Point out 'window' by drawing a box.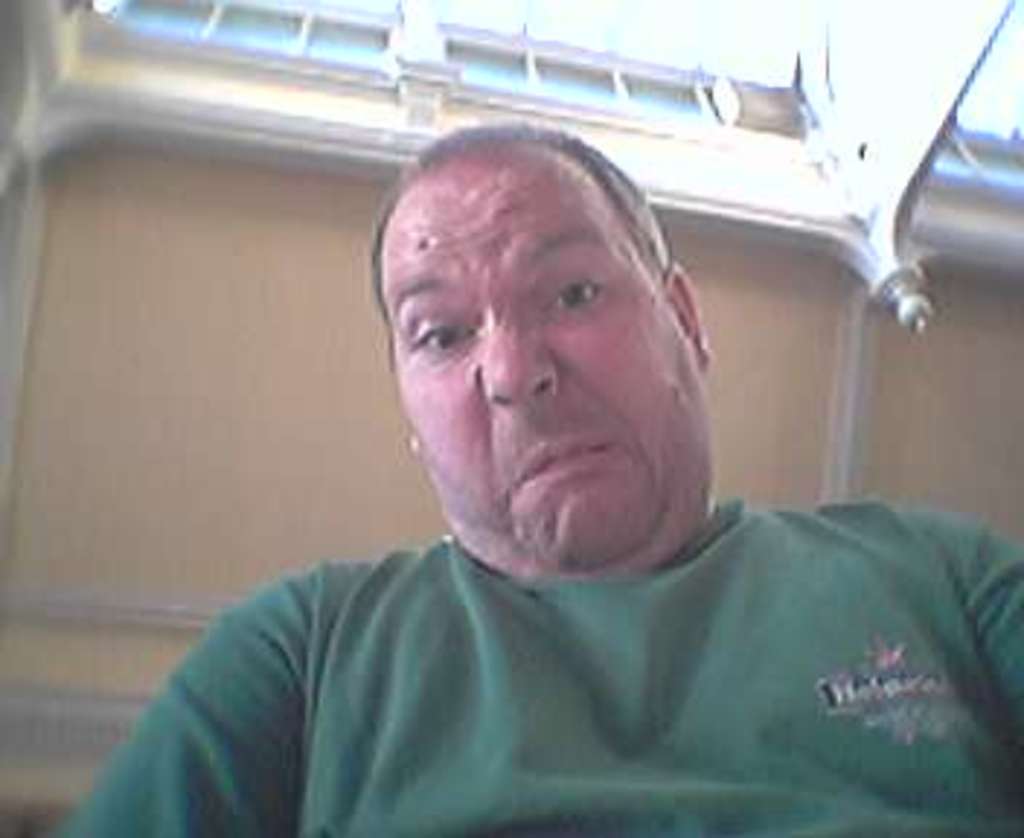
box(119, 0, 215, 41).
